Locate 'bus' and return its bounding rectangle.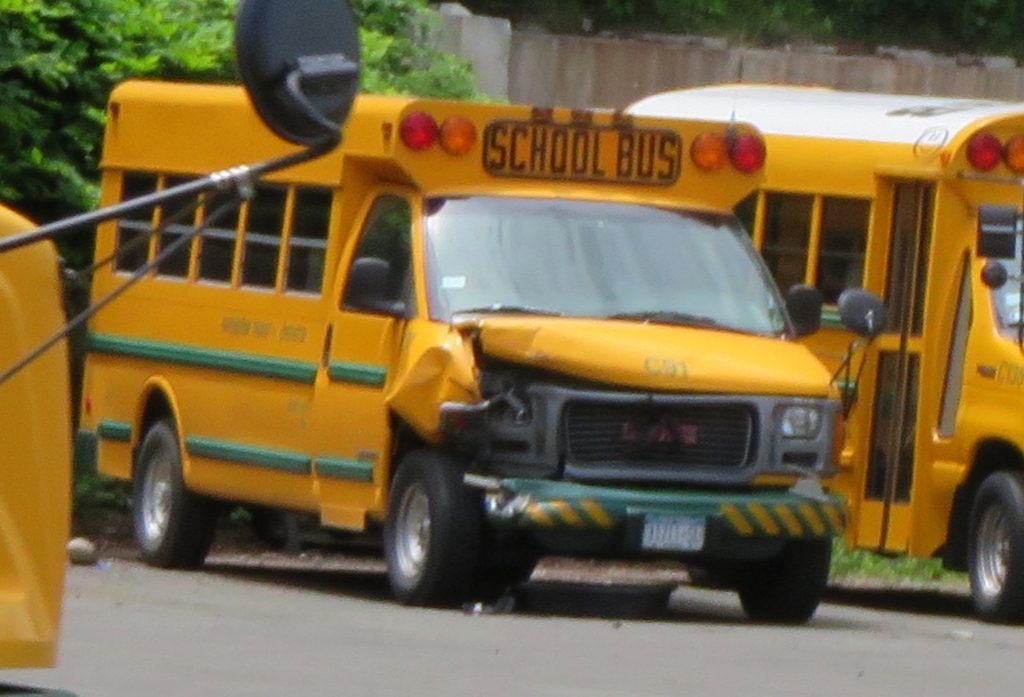
locate(0, 0, 366, 670).
